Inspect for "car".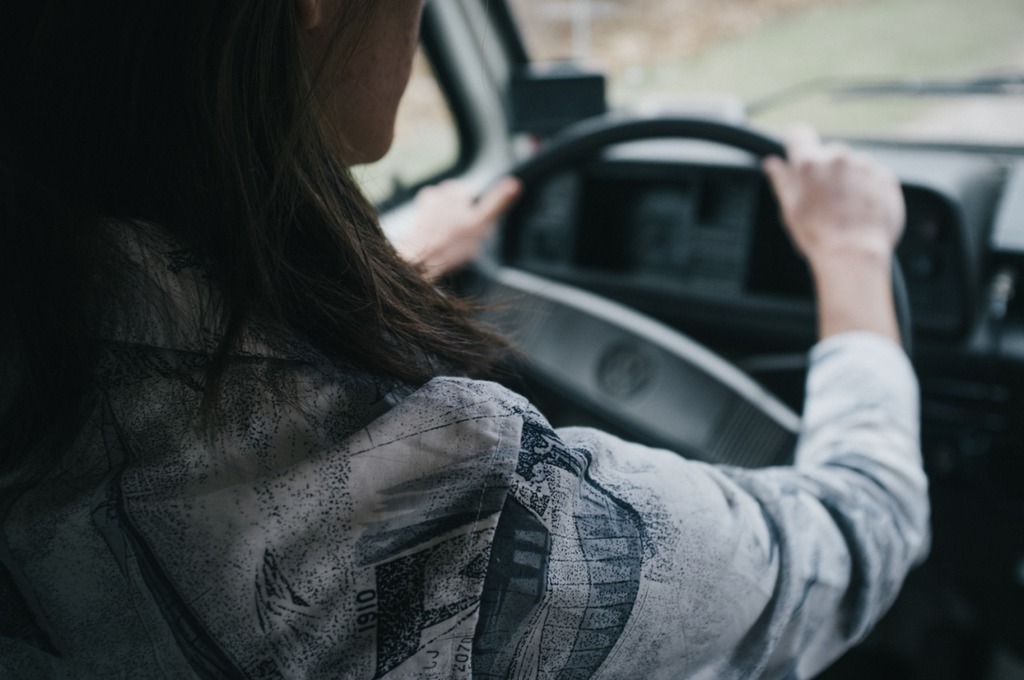
Inspection: BBox(350, 0, 1023, 678).
